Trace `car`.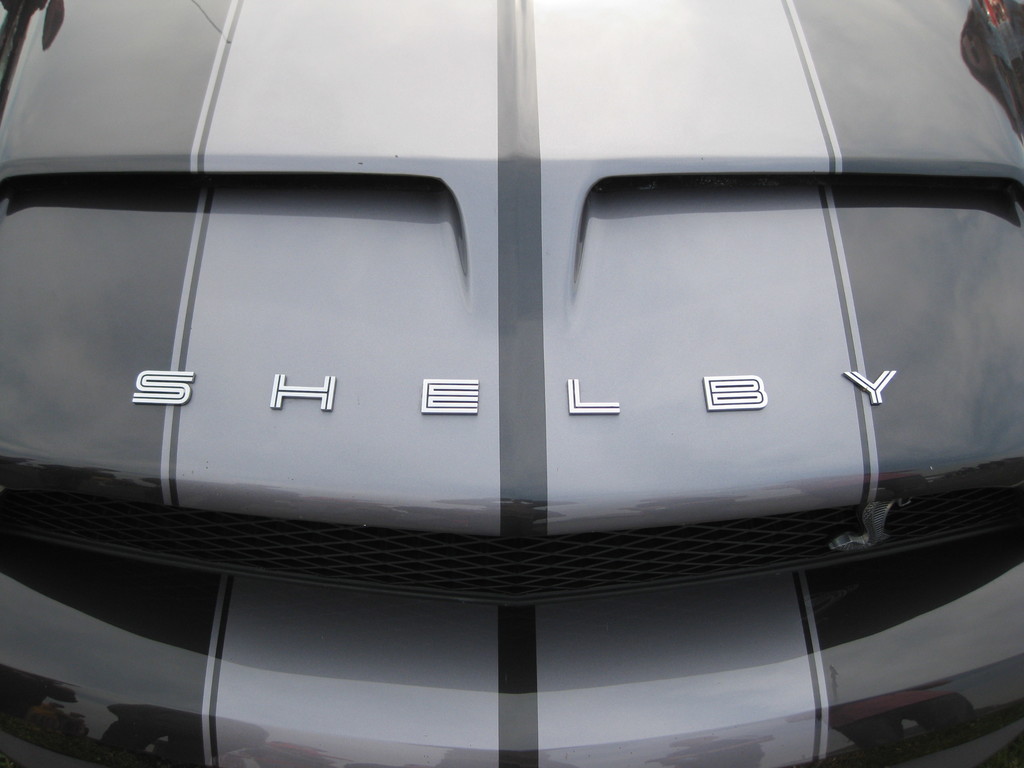
Traced to box=[0, 0, 1023, 767].
